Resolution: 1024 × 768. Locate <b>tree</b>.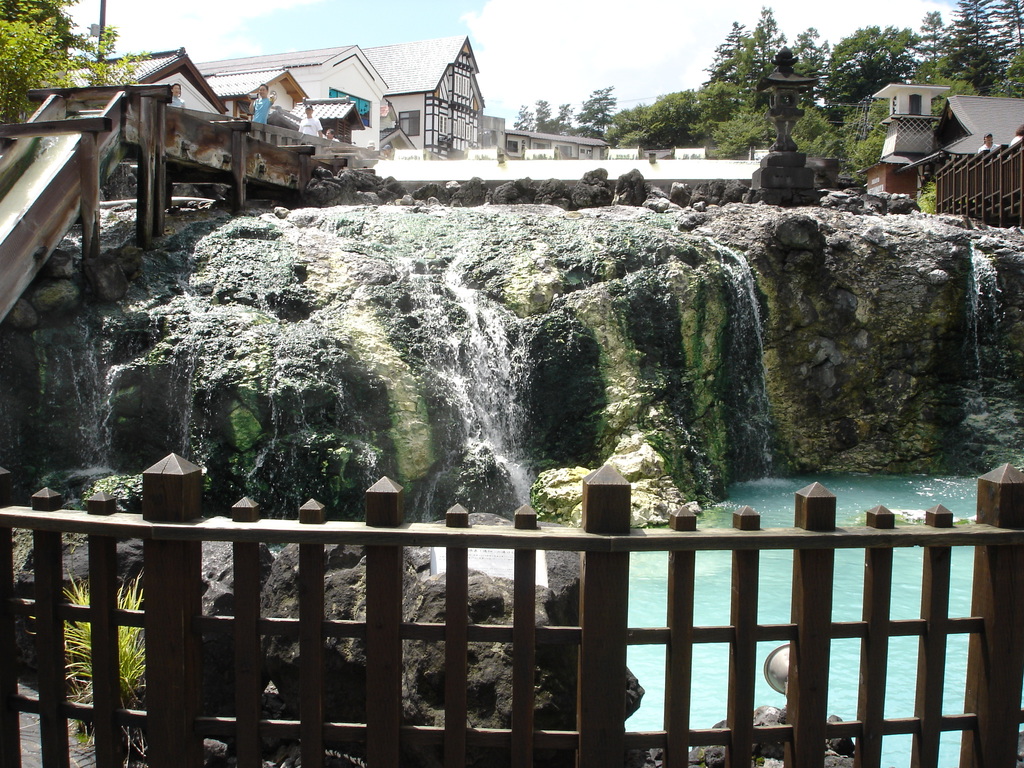
left=792, top=31, right=825, bottom=102.
